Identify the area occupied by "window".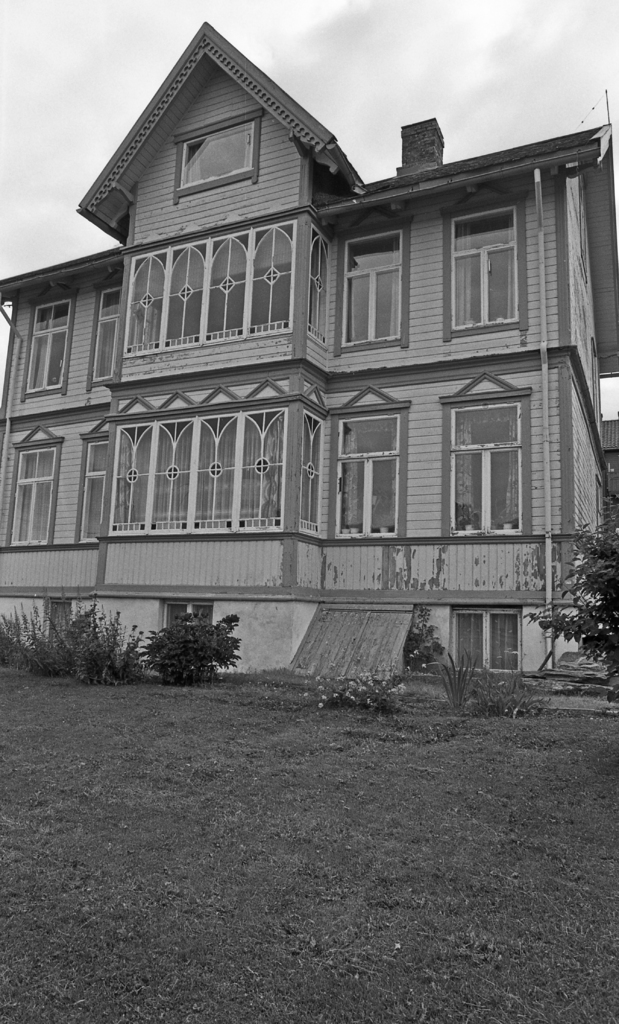
Area: [161,596,220,638].
